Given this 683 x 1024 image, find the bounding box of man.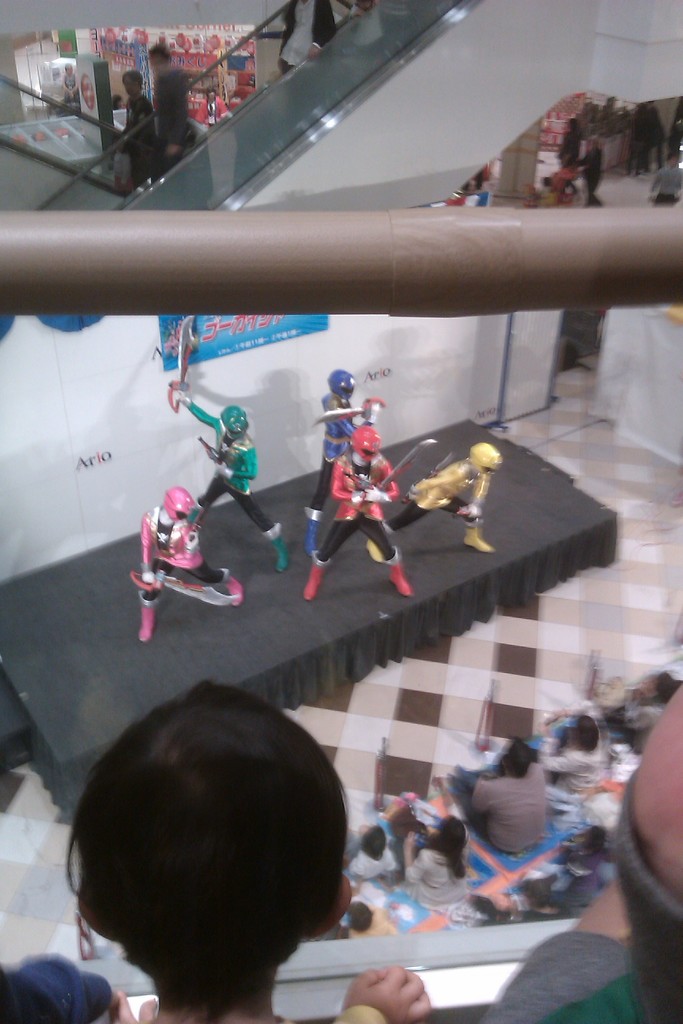
rect(528, 703, 608, 799).
